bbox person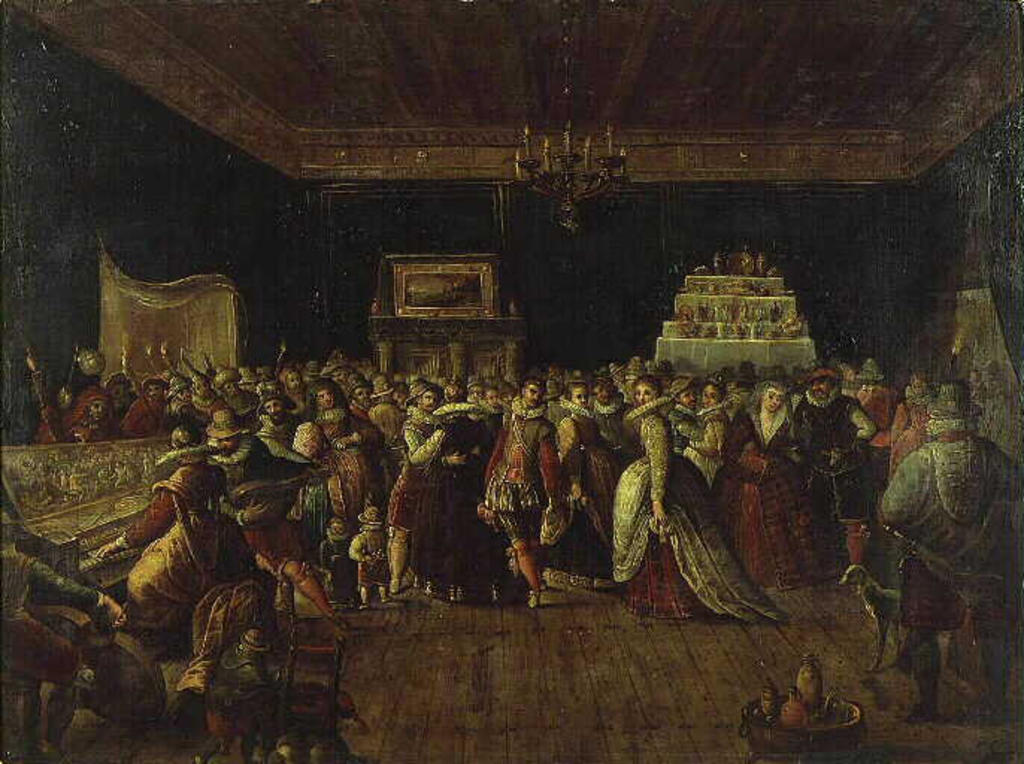
<region>563, 379, 631, 589</region>
